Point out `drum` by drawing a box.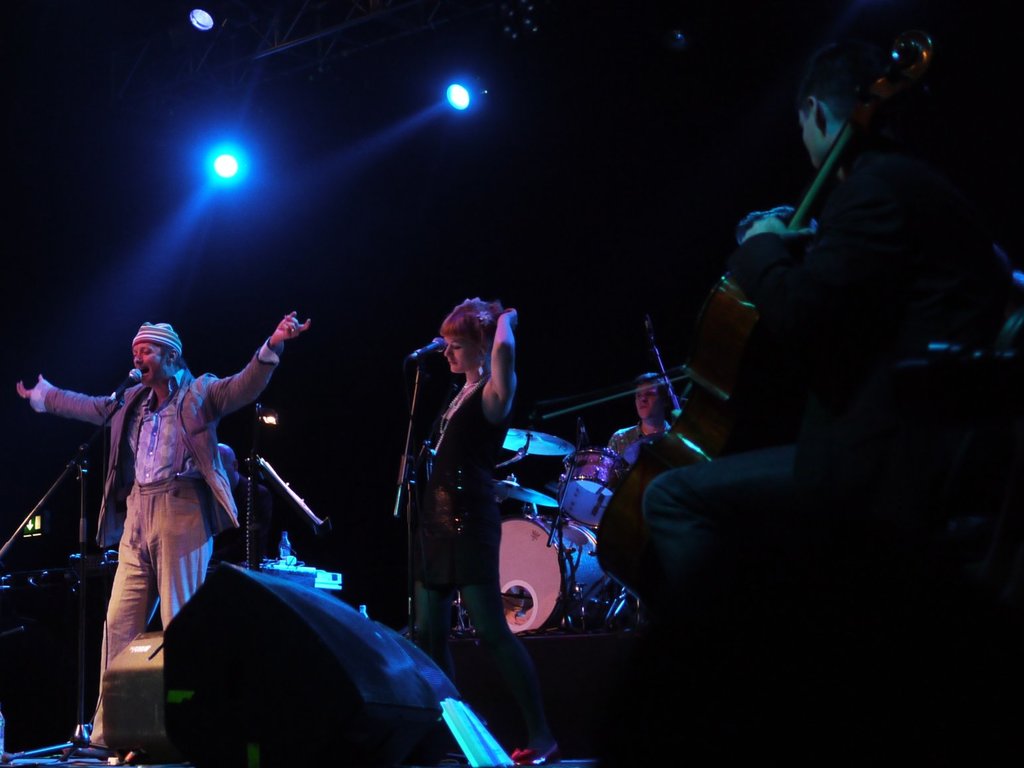
bbox=(563, 447, 629, 522).
